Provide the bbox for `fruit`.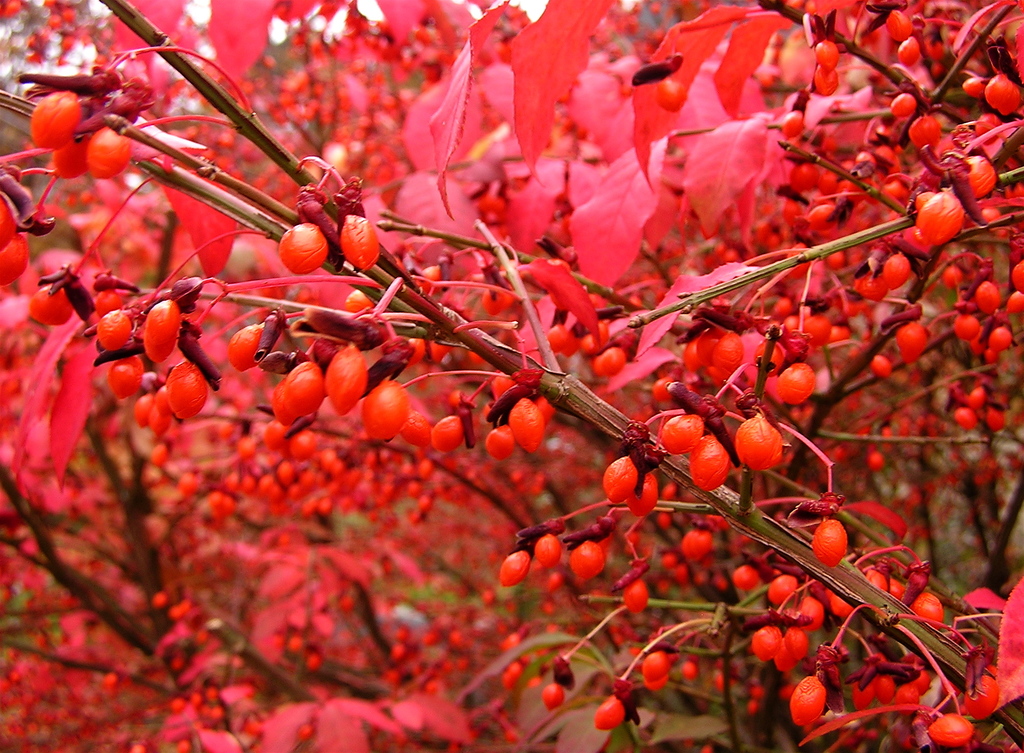
region(579, 333, 606, 357).
